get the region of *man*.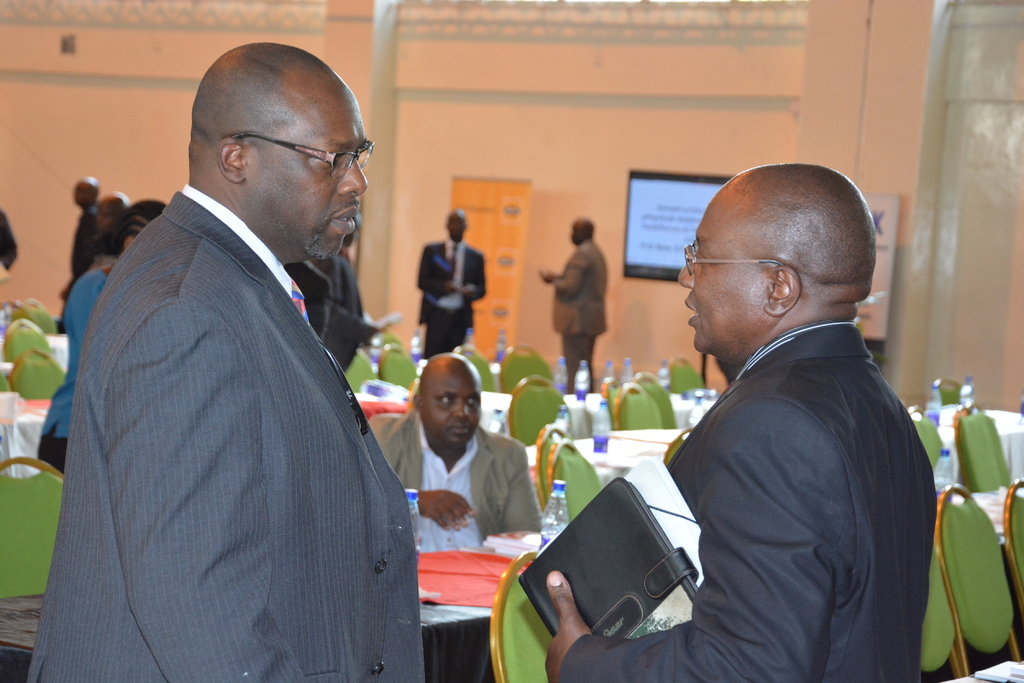
{"left": 545, "top": 162, "right": 938, "bottom": 682}.
